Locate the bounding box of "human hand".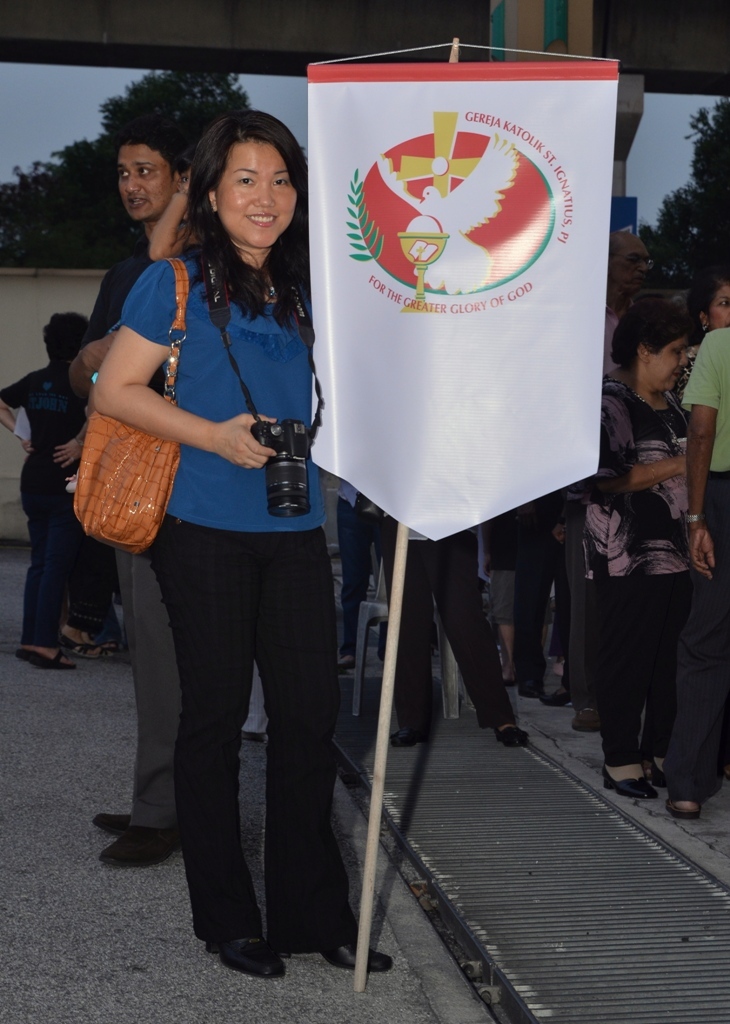
Bounding box: 20/434/36/462.
